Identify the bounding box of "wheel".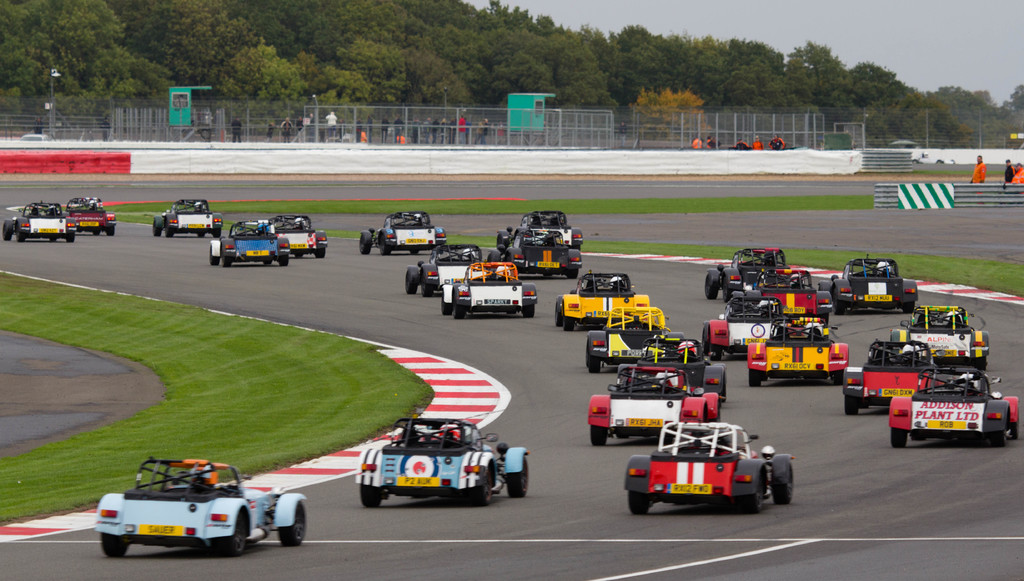
<box>561,269,579,280</box>.
